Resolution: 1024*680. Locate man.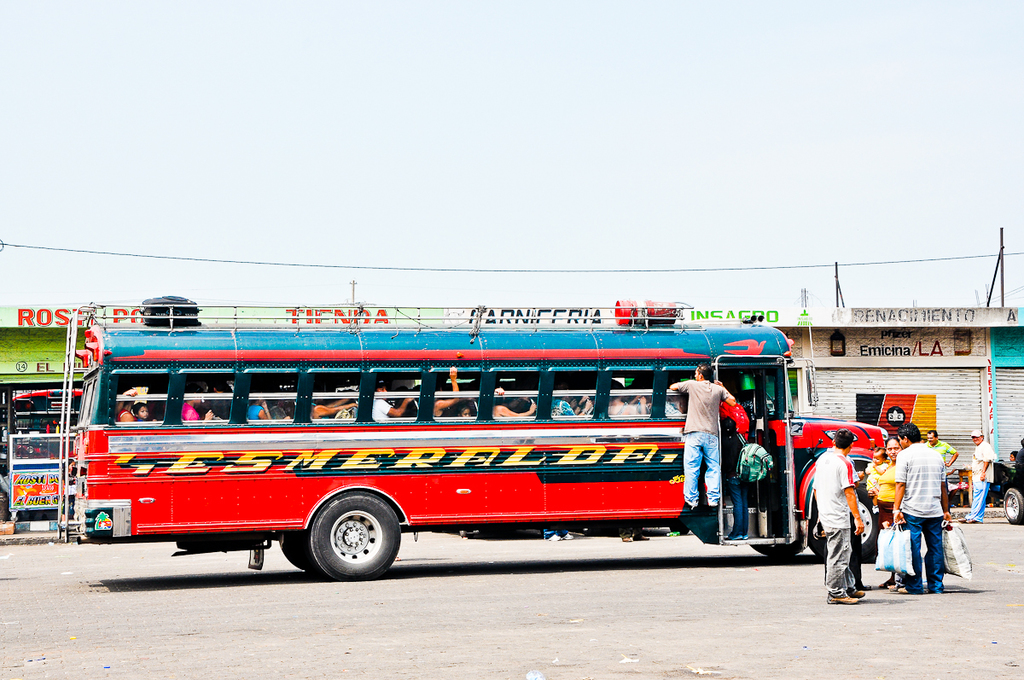
rect(885, 416, 955, 596).
